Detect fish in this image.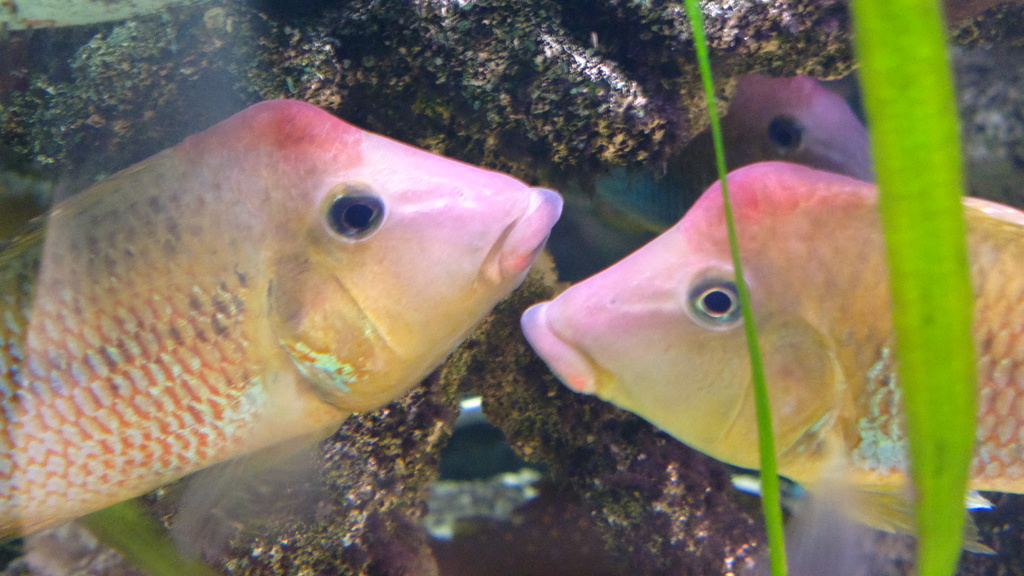
Detection: locate(524, 161, 1023, 550).
